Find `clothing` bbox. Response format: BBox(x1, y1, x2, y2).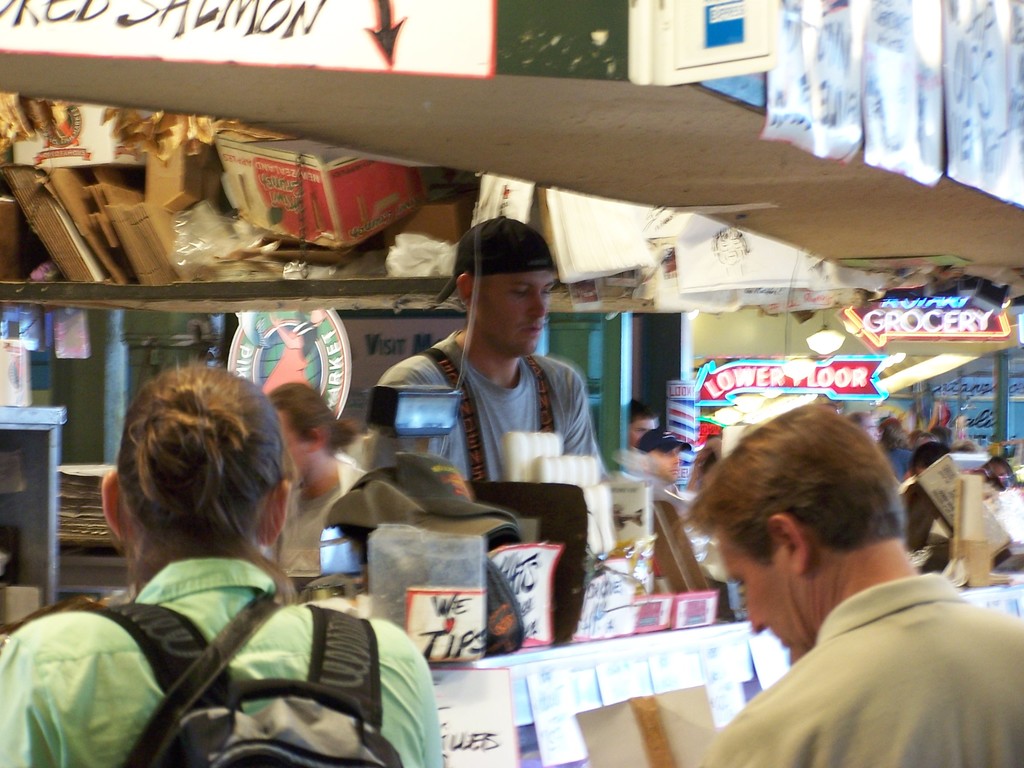
BBox(691, 574, 1023, 767).
